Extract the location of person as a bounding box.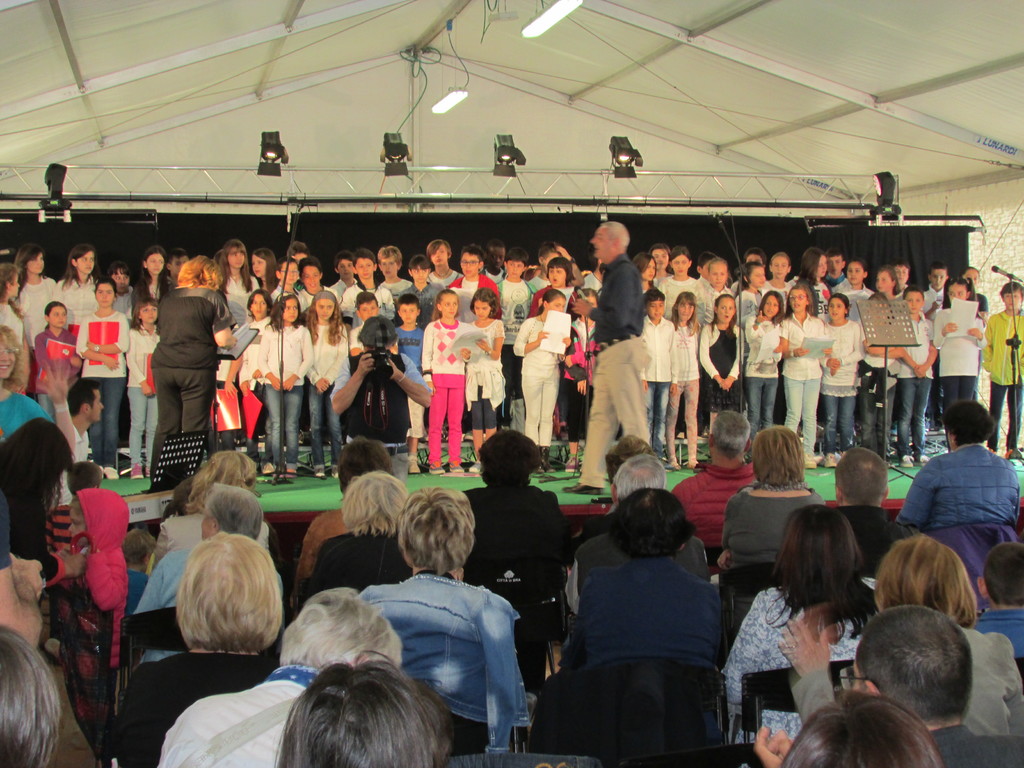
<bbox>890, 412, 1023, 527</bbox>.
